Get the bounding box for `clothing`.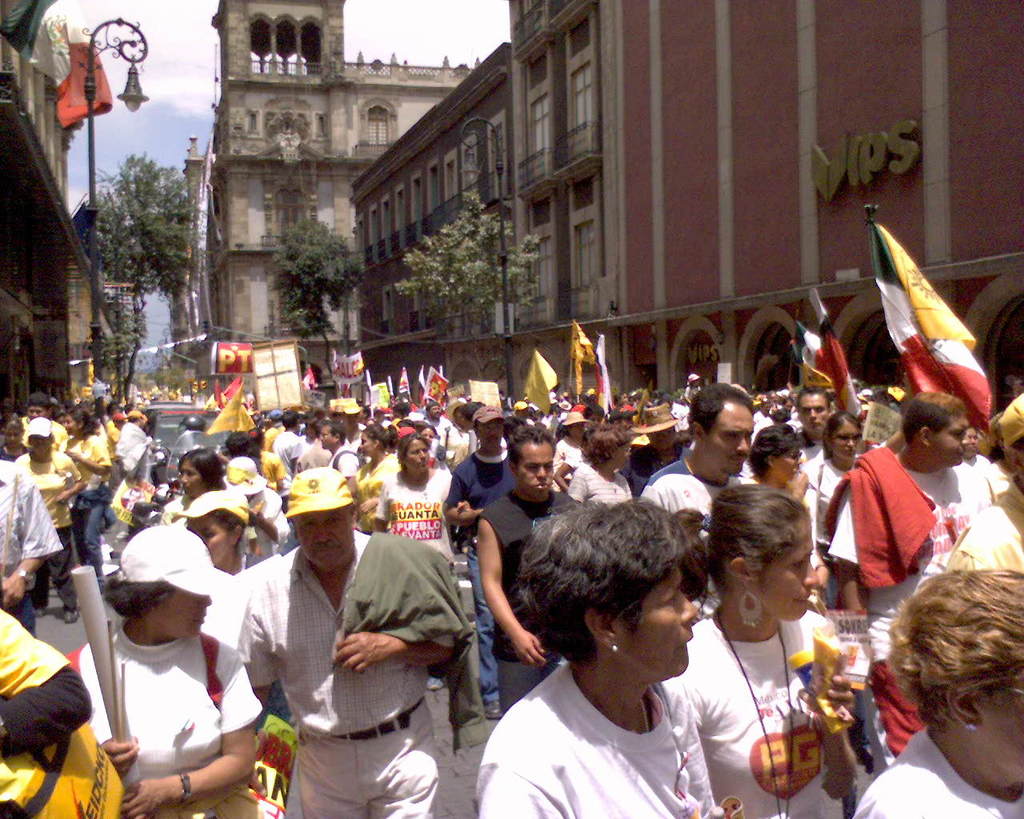
locate(226, 541, 446, 818).
